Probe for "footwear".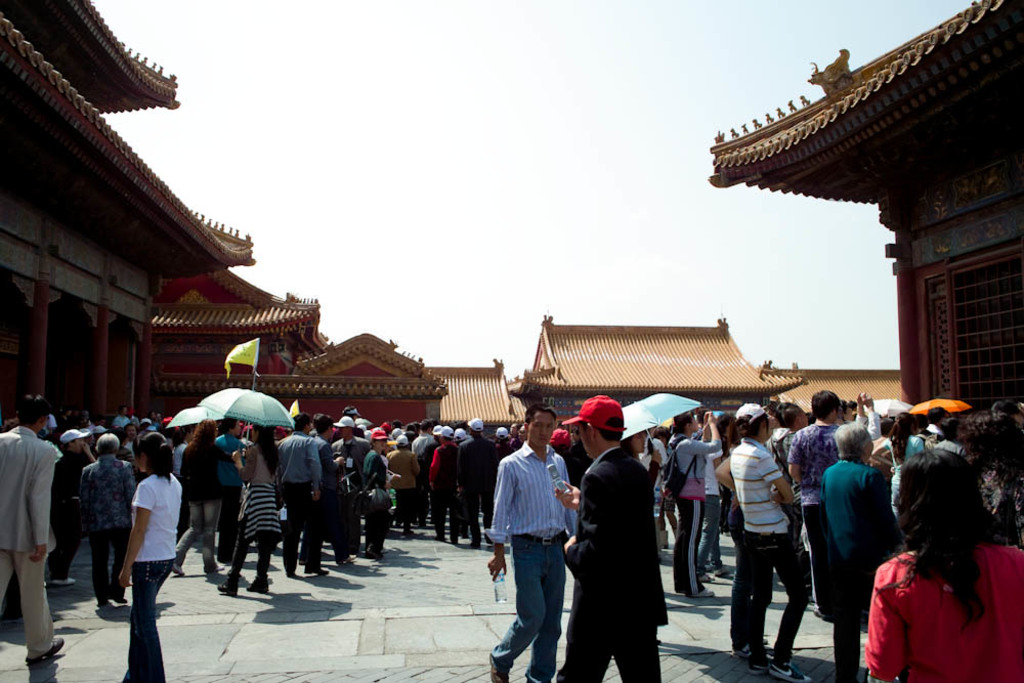
Probe result: detection(695, 584, 715, 597).
